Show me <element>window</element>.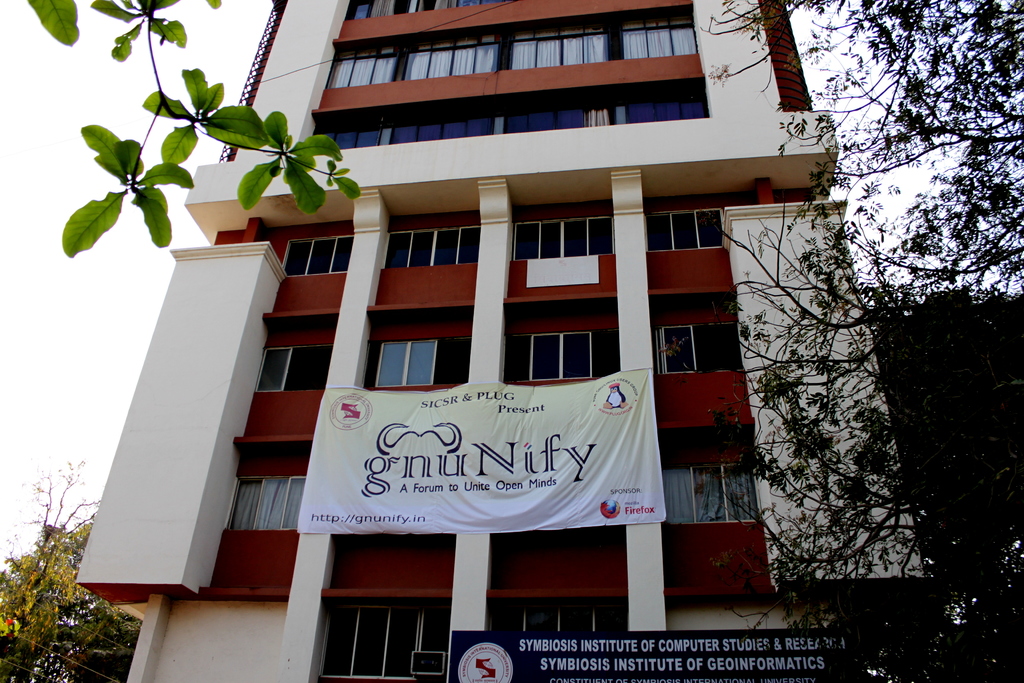
<element>window</element> is here: select_region(253, 341, 333, 390).
